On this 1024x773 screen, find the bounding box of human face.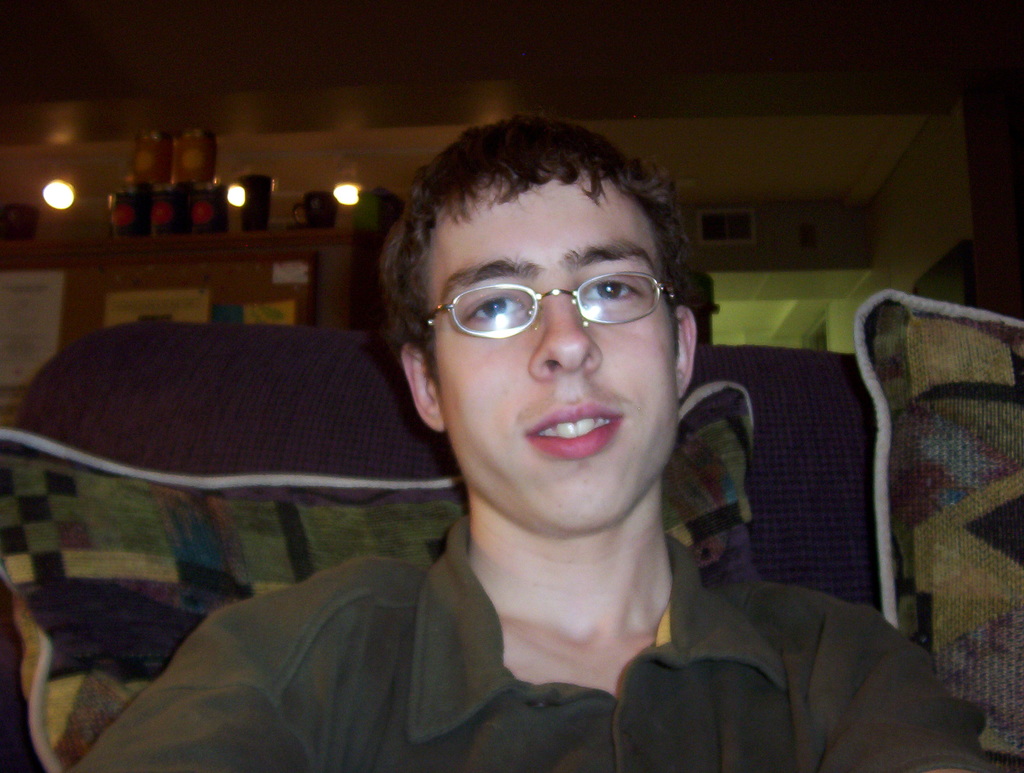
Bounding box: box(442, 165, 678, 530).
